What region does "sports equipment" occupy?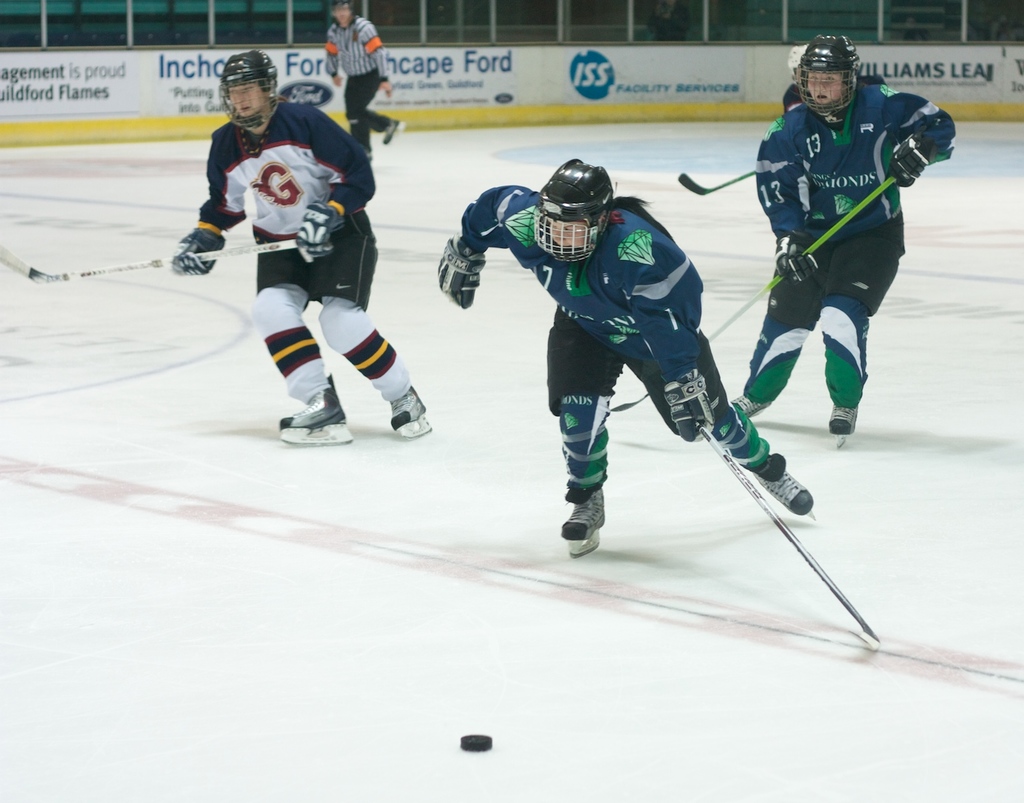
[792, 25, 870, 135].
